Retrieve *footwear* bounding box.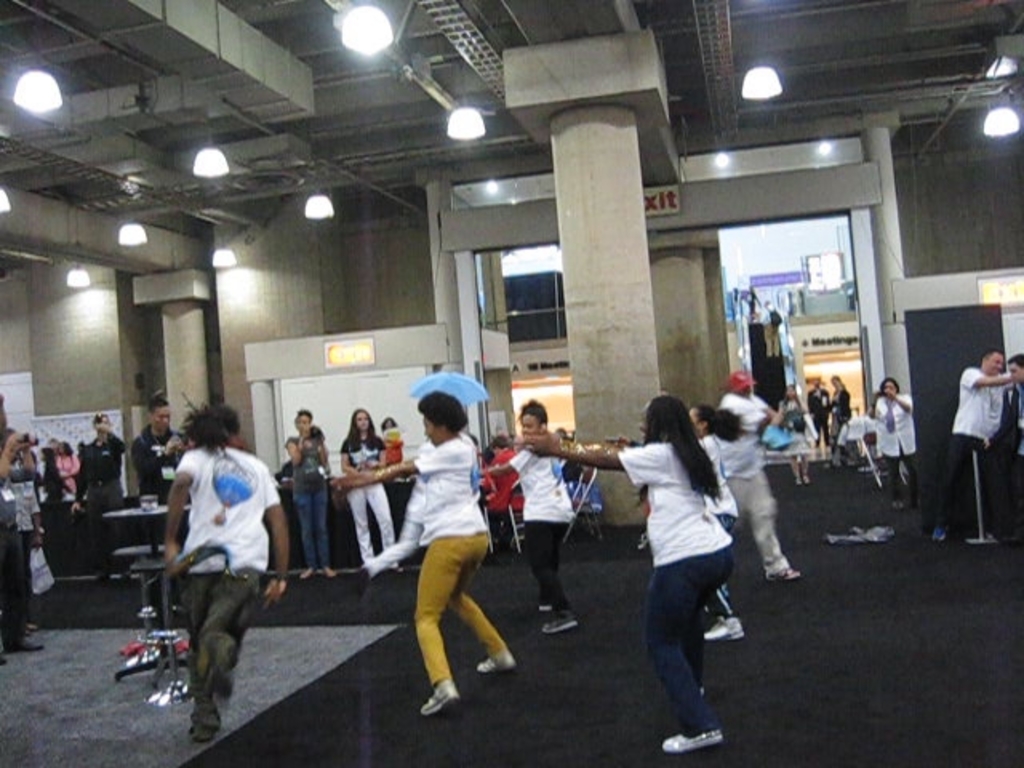
Bounding box: rect(536, 603, 555, 619).
